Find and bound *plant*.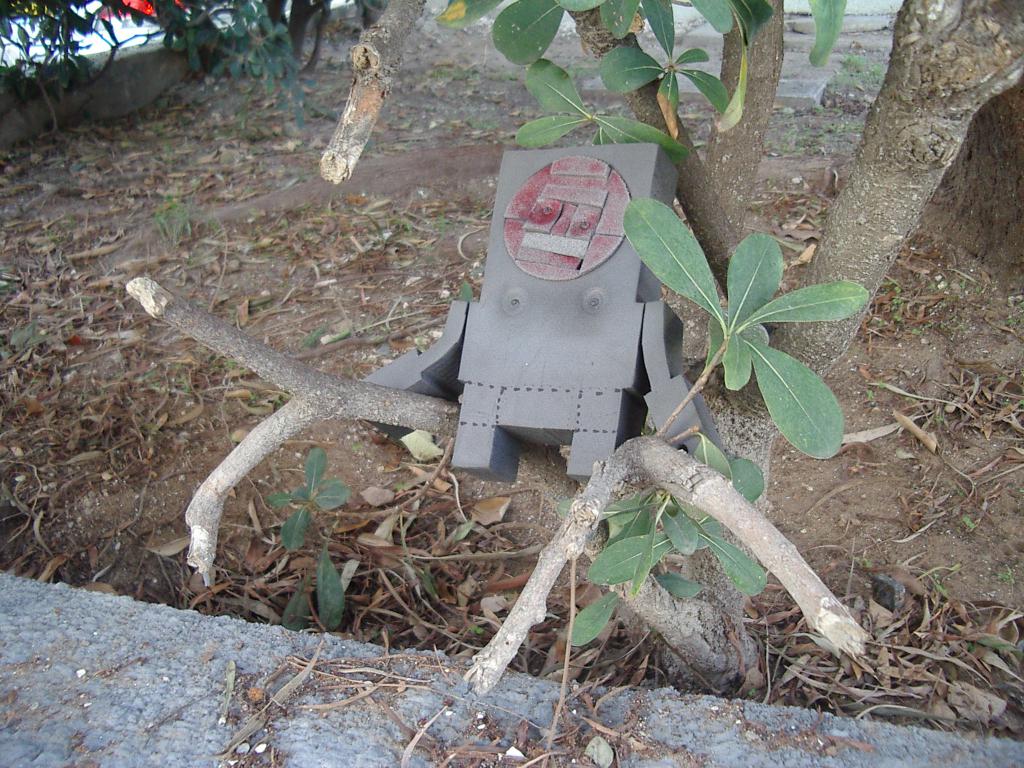
Bound: (0,0,332,130).
